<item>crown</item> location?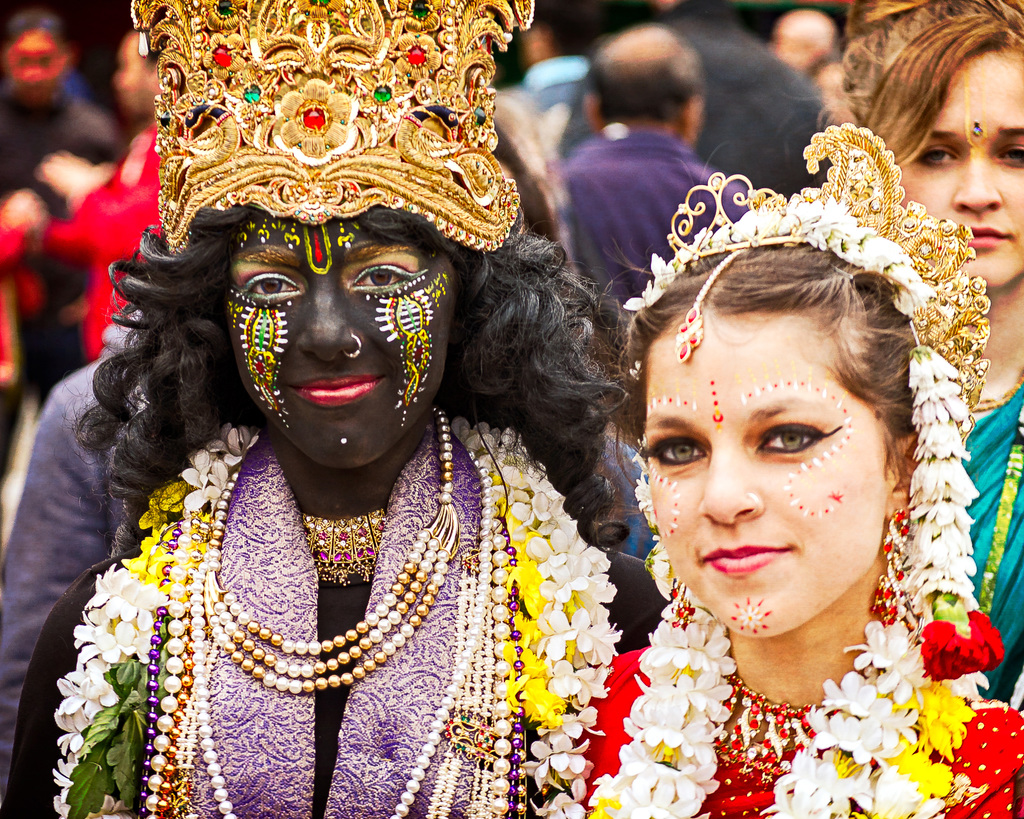
detection(127, 0, 538, 257)
